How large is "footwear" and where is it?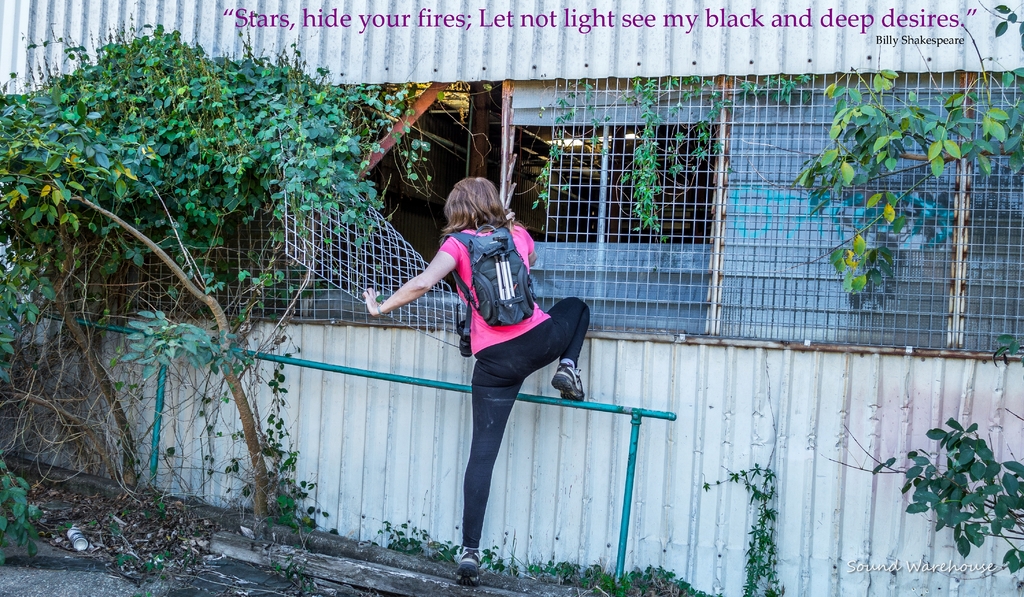
Bounding box: locate(455, 548, 484, 587).
